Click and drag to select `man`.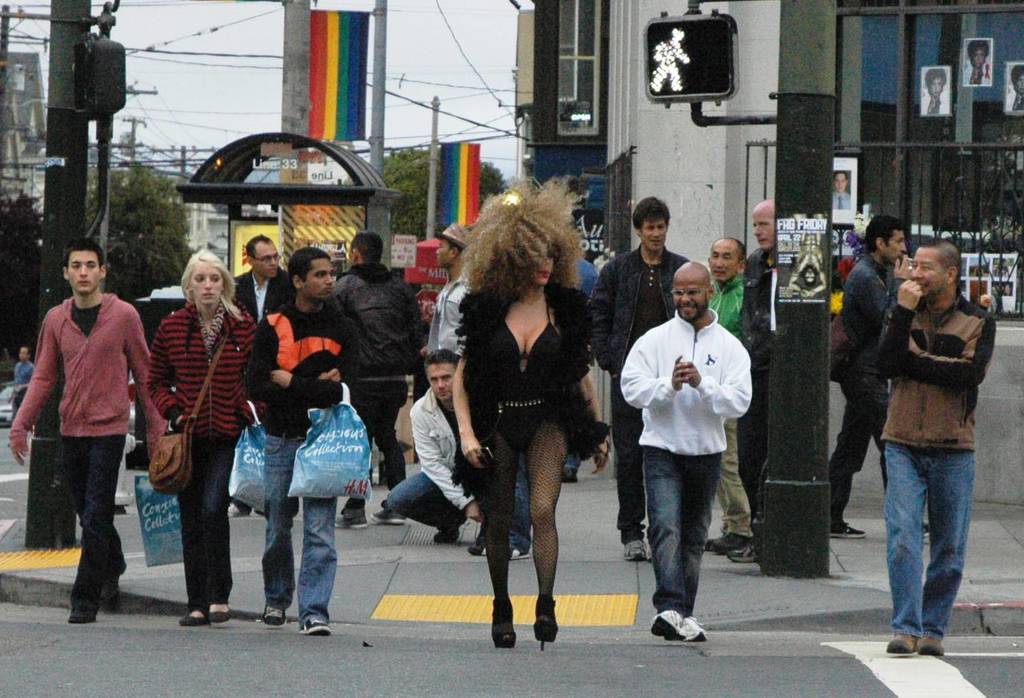
Selection: [242, 250, 358, 641].
